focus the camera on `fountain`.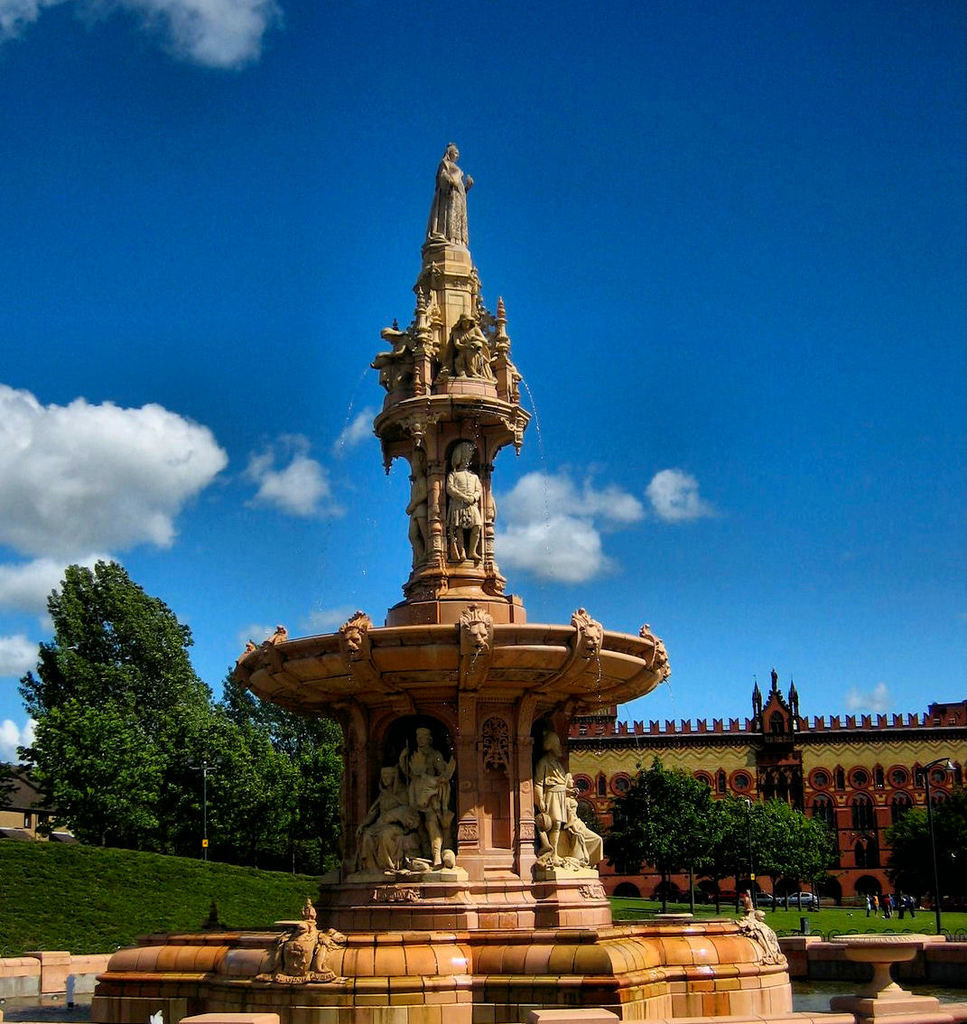
Focus region: select_region(12, 144, 964, 1021).
